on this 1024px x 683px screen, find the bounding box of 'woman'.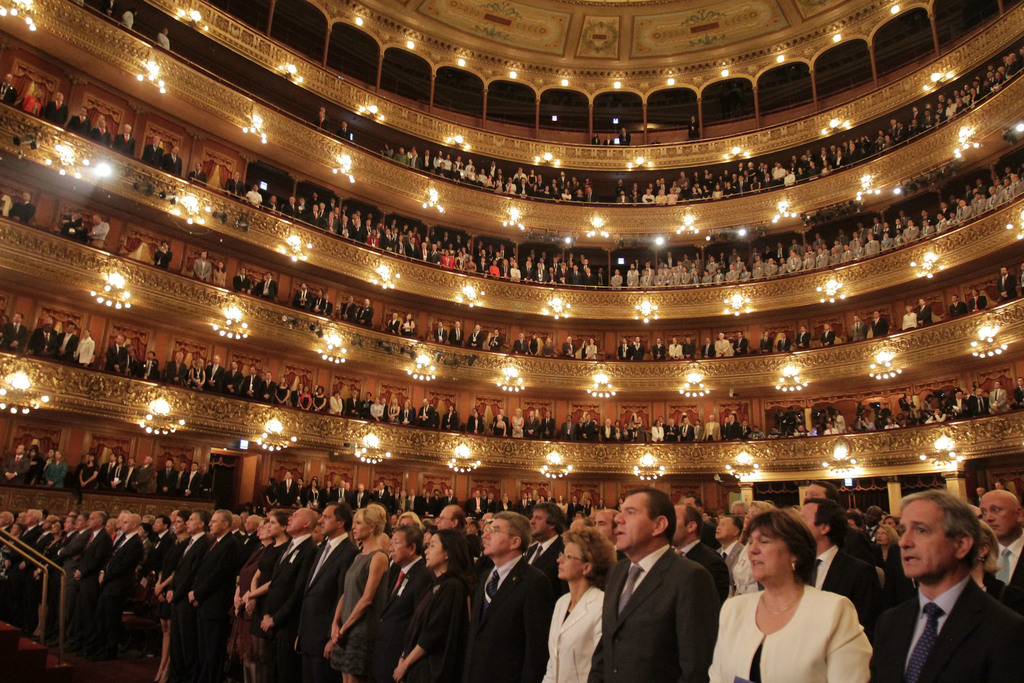
Bounding box: BBox(492, 411, 507, 437).
